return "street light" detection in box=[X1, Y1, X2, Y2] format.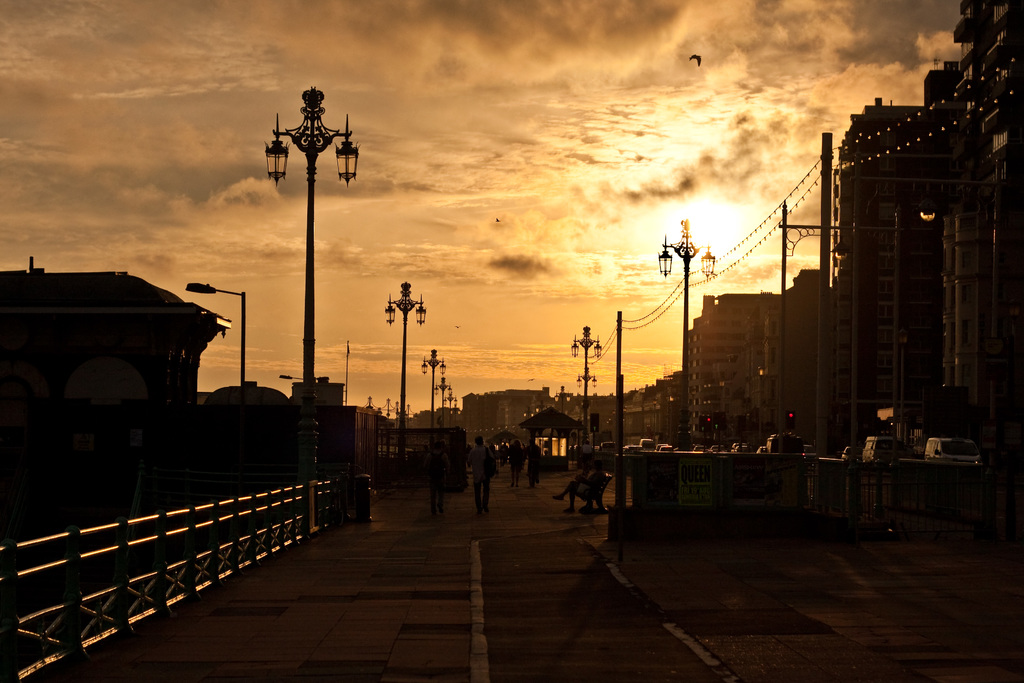
box=[536, 400, 550, 413].
